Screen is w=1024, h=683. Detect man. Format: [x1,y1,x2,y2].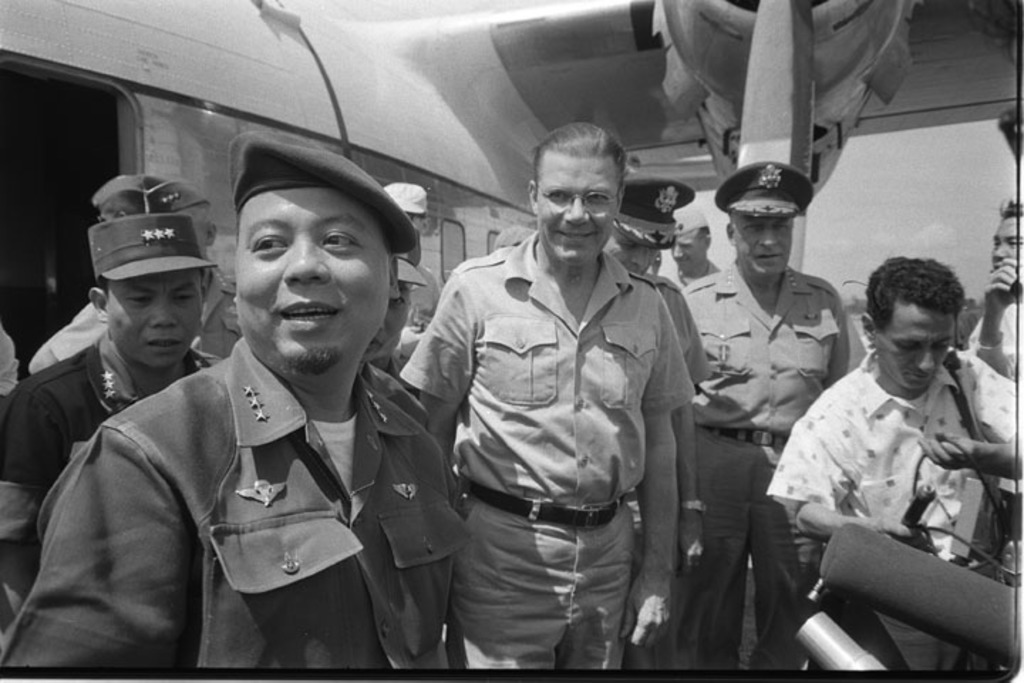
[969,201,1023,541].
